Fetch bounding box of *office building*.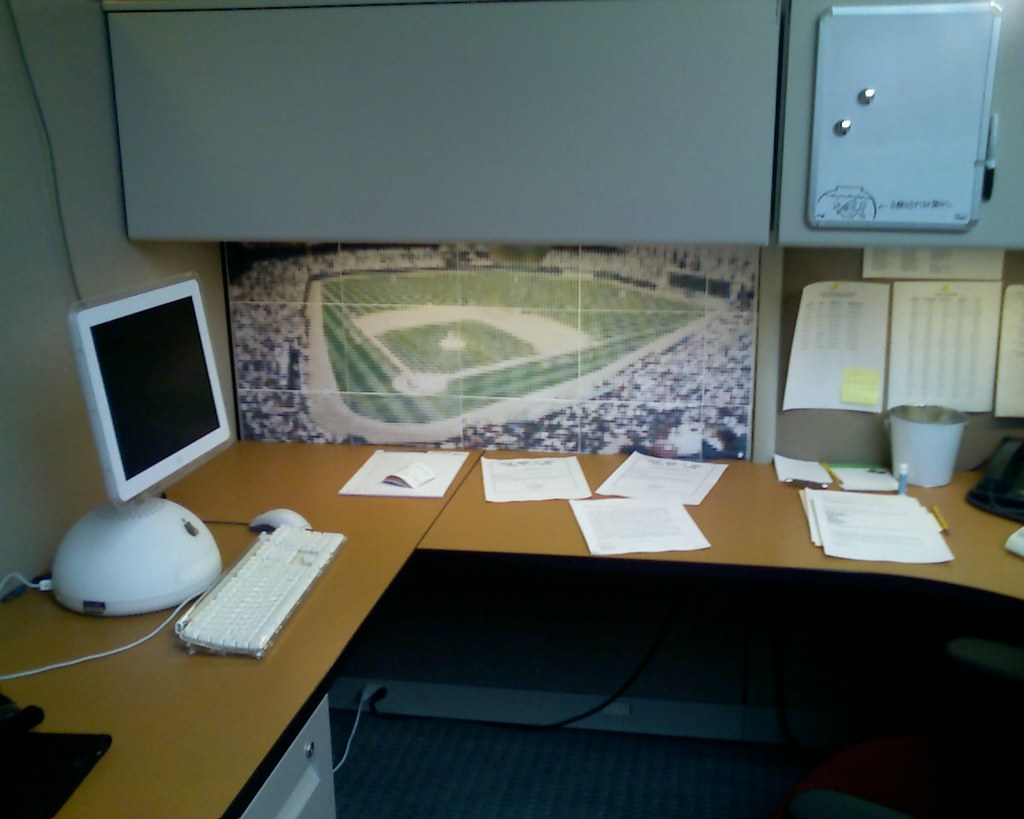
Bbox: BBox(0, 0, 1023, 818).
